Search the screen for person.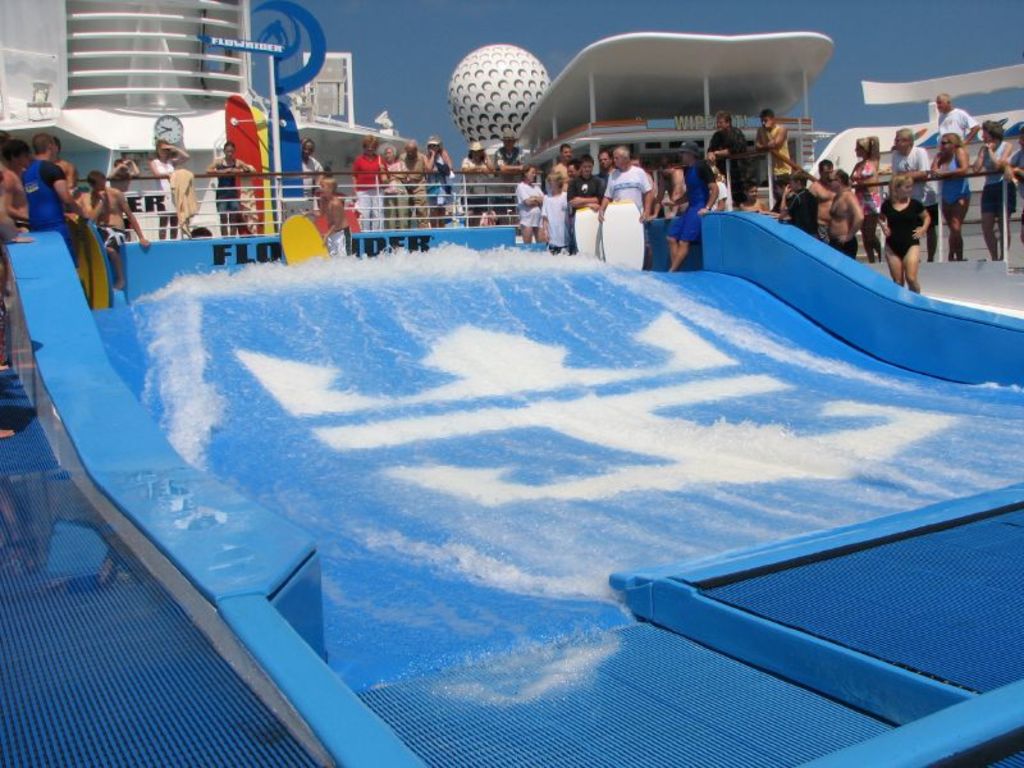
Found at BBox(970, 118, 1010, 260).
